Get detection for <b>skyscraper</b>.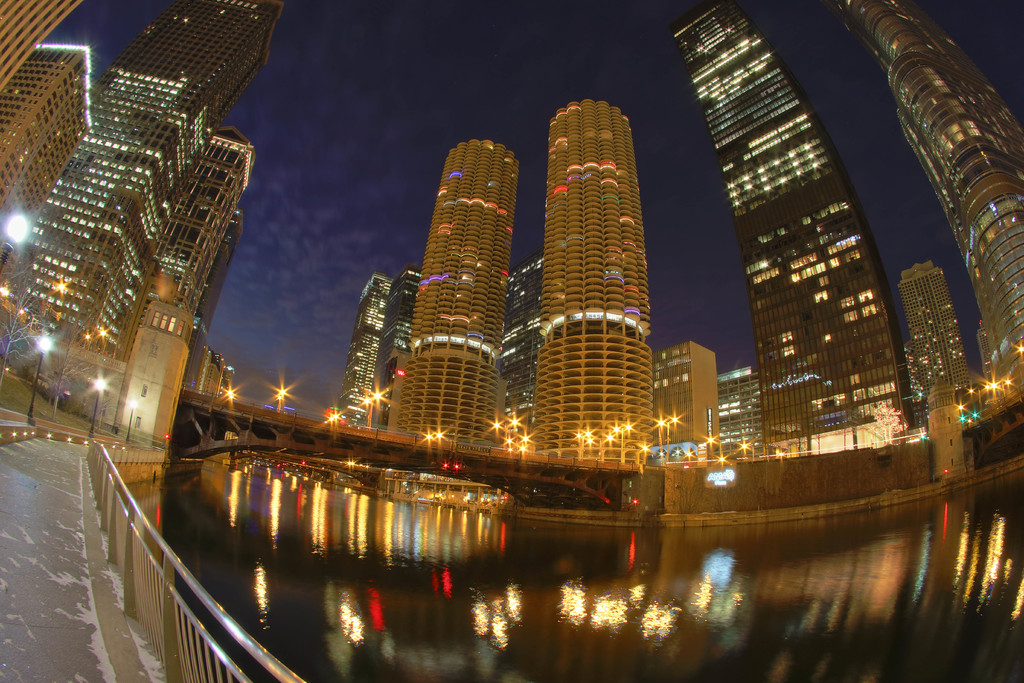
Detection: bbox(844, 0, 1023, 366).
